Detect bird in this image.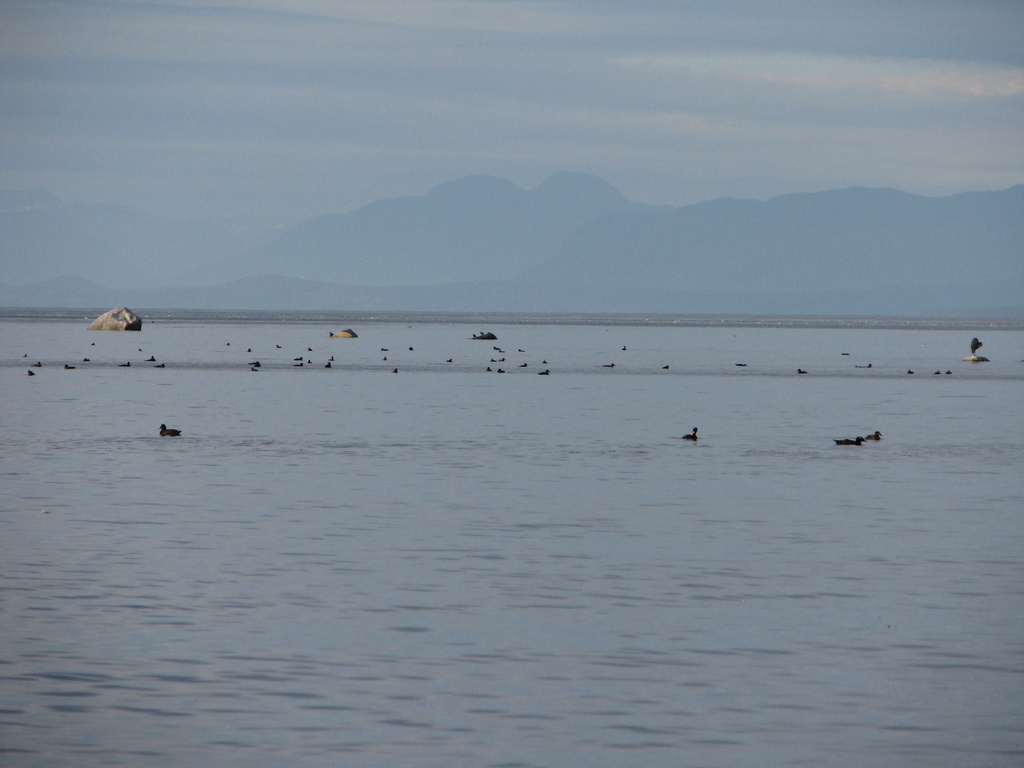
Detection: l=118, t=362, r=129, b=367.
